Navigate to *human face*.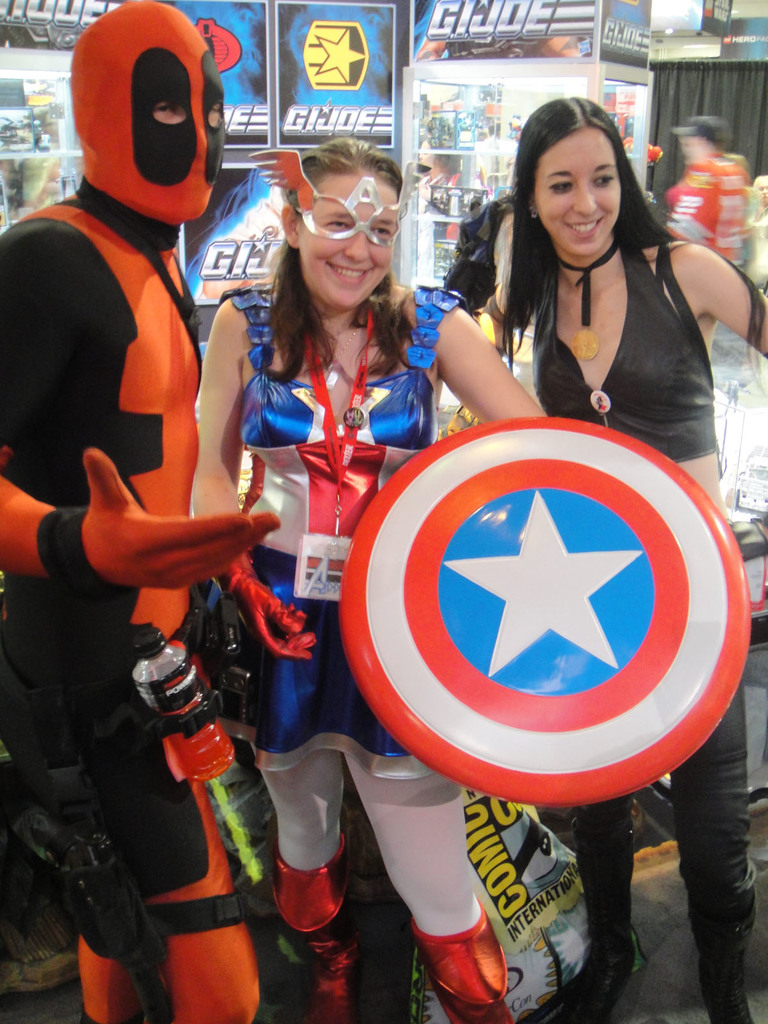
Navigation target: [531, 131, 620, 259].
